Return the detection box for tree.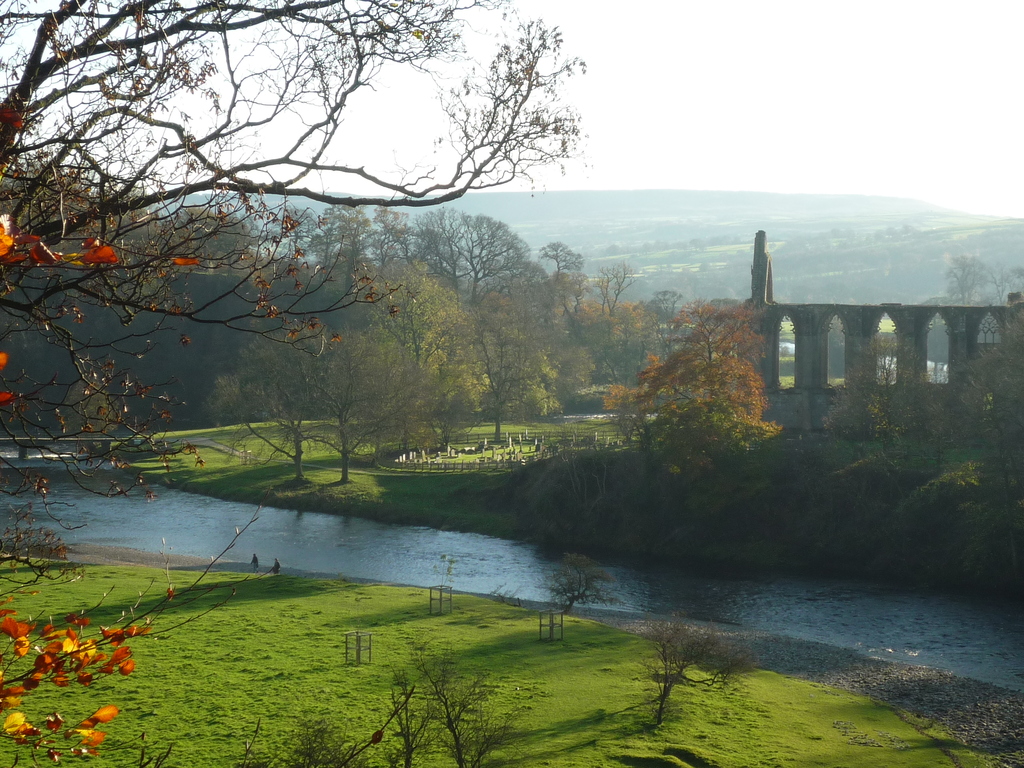
(822,246,1023,597).
